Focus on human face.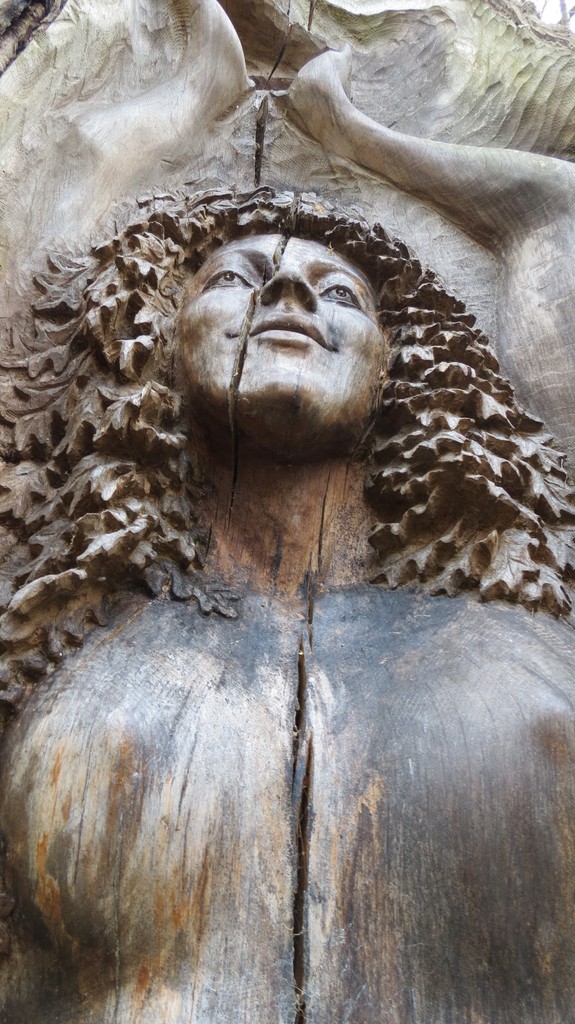
Focused at 177 232 388 454.
